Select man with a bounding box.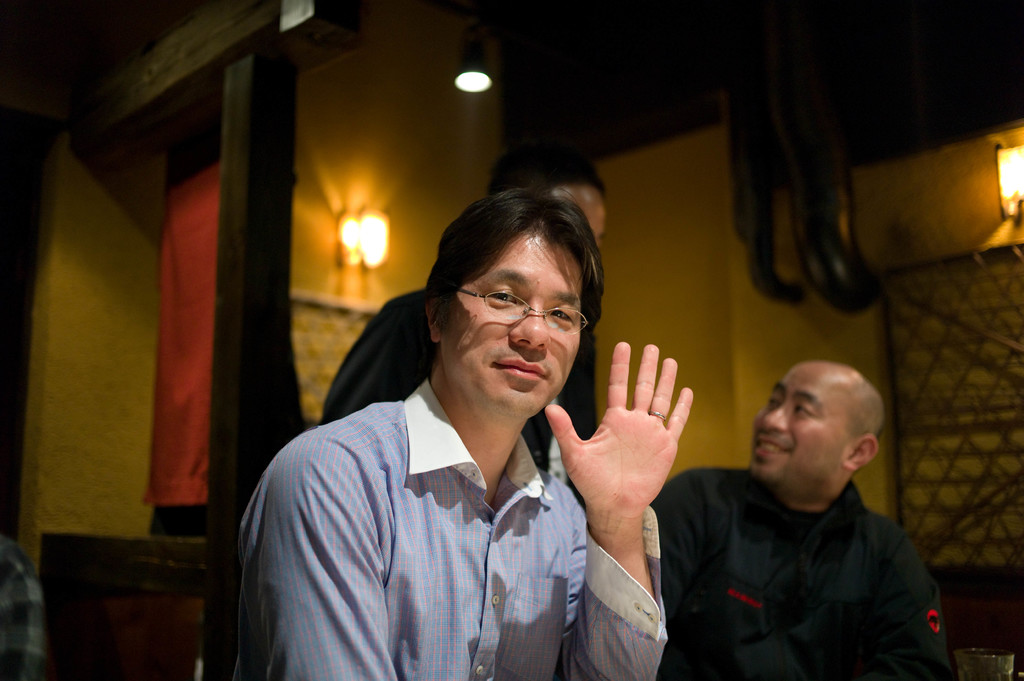
(x1=235, y1=182, x2=694, y2=680).
